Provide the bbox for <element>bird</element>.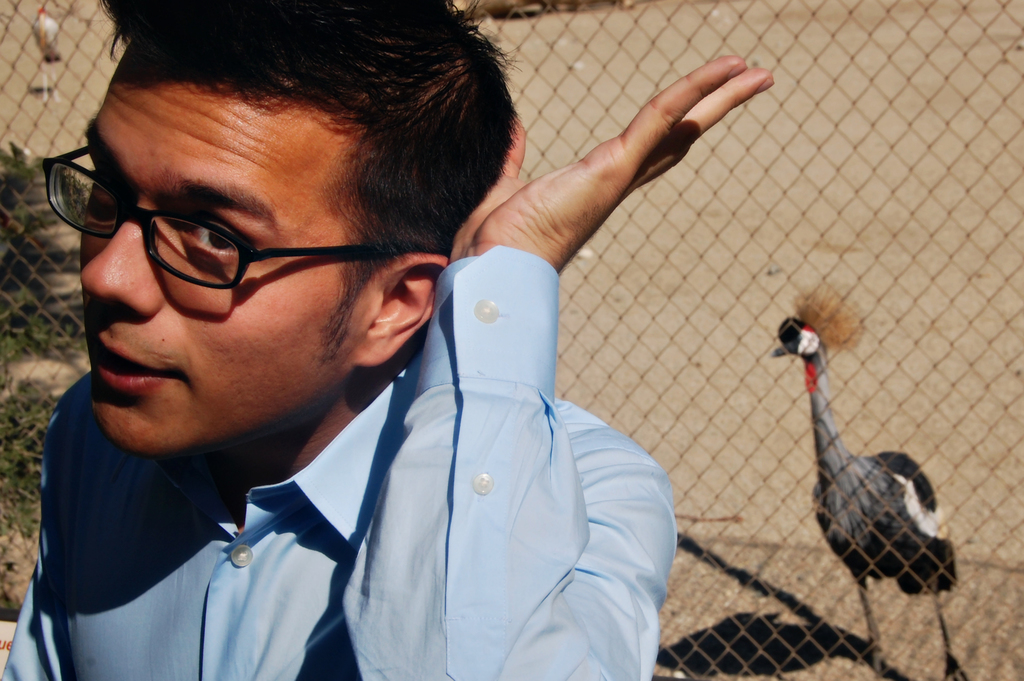
bbox=[760, 325, 979, 657].
